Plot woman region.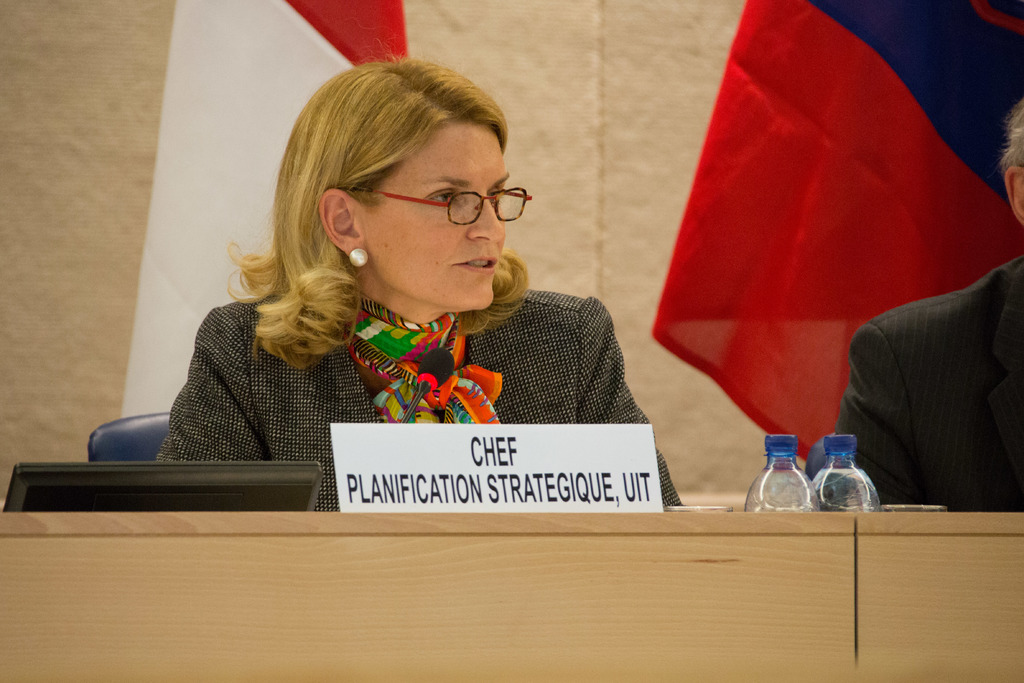
Plotted at x1=133 y1=91 x2=675 y2=519.
